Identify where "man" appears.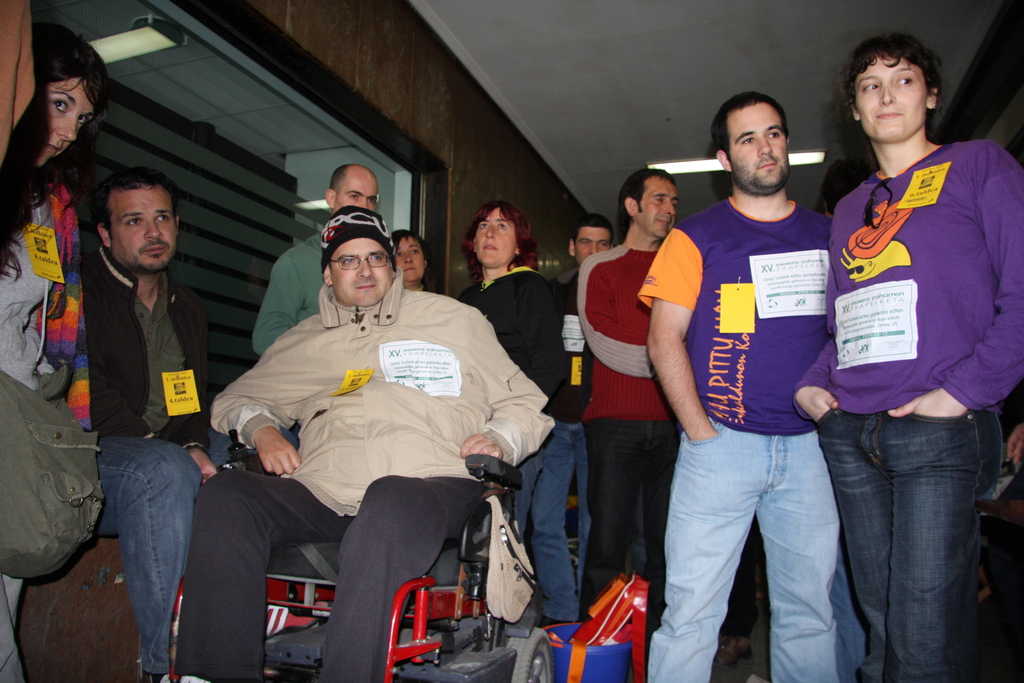
Appears at <bbox>576, 165, 680, 624</bbox>.
